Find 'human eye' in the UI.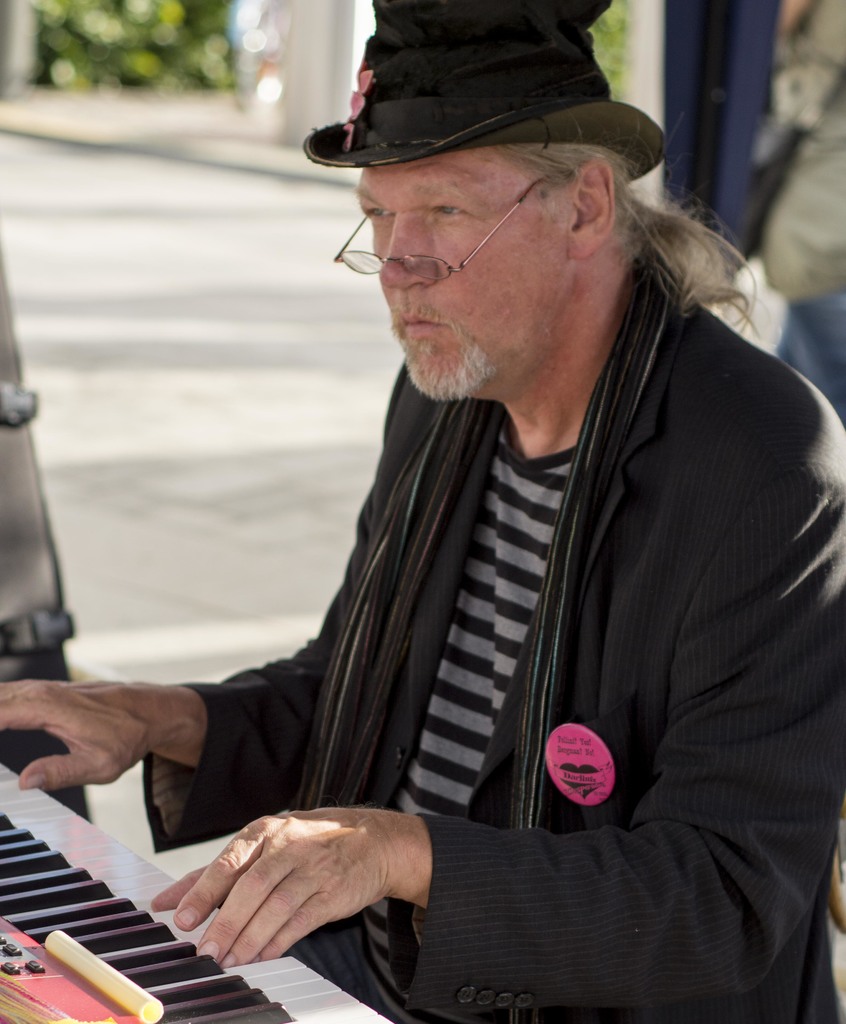
UI element at [left=363, top=198, right=401, bottom=225].
